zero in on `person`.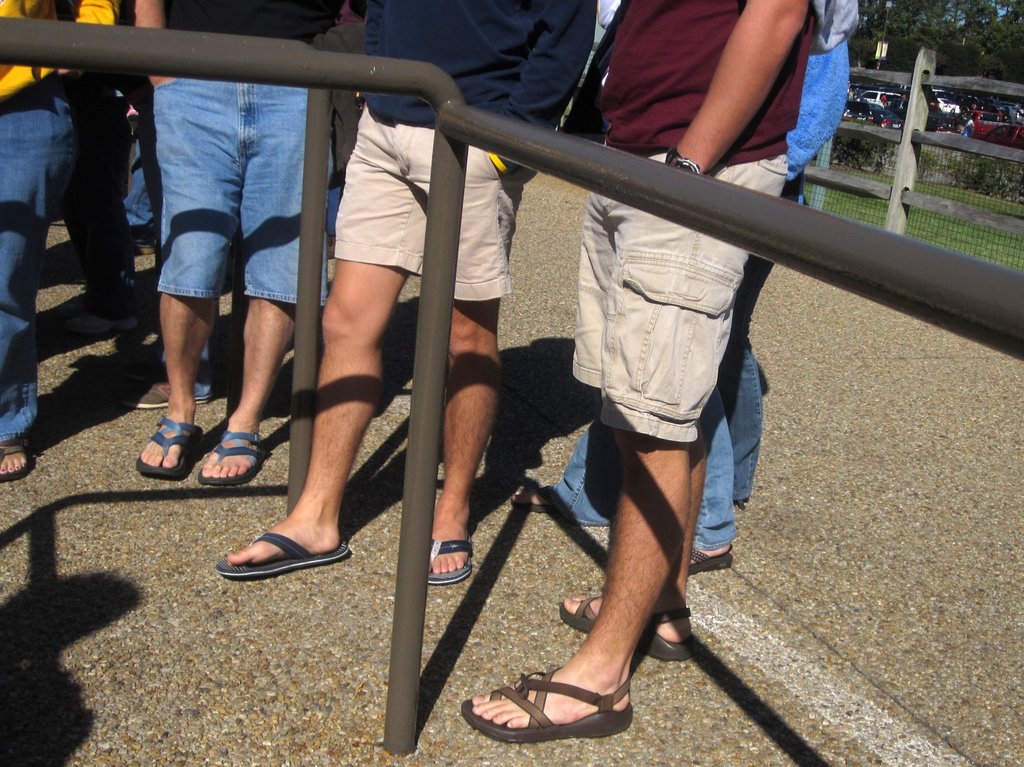
Zeroed in: 218:0:596:580.
